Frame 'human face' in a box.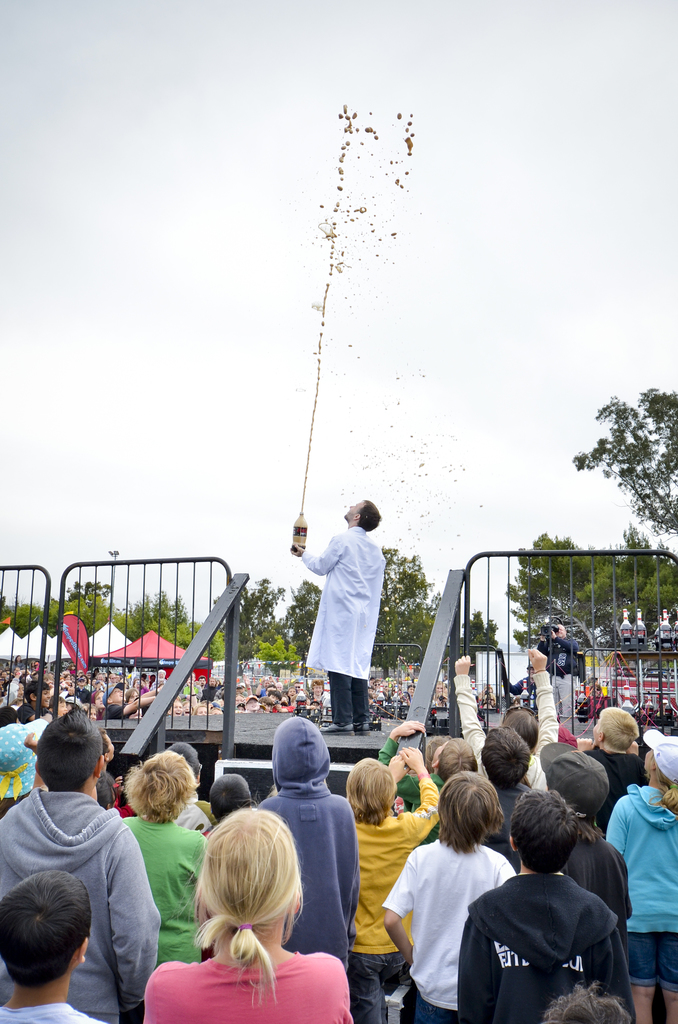
36, 687, 51, 707.
